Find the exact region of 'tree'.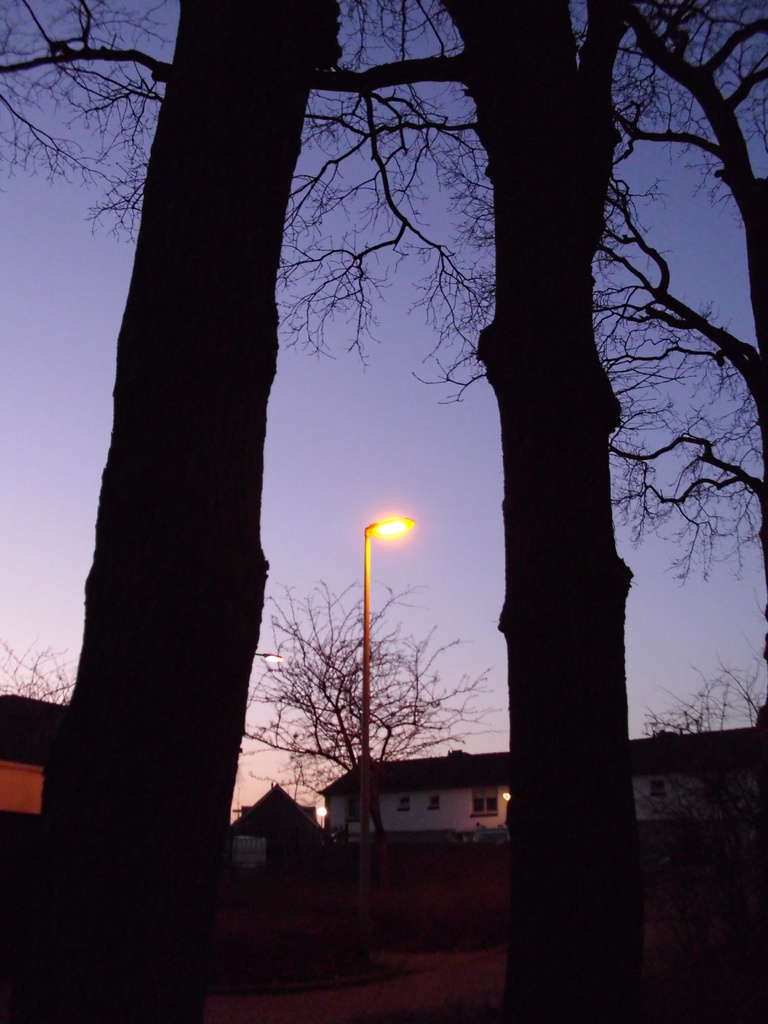
Exact region: x1=230 y1=473 x2=504 y2=841.
